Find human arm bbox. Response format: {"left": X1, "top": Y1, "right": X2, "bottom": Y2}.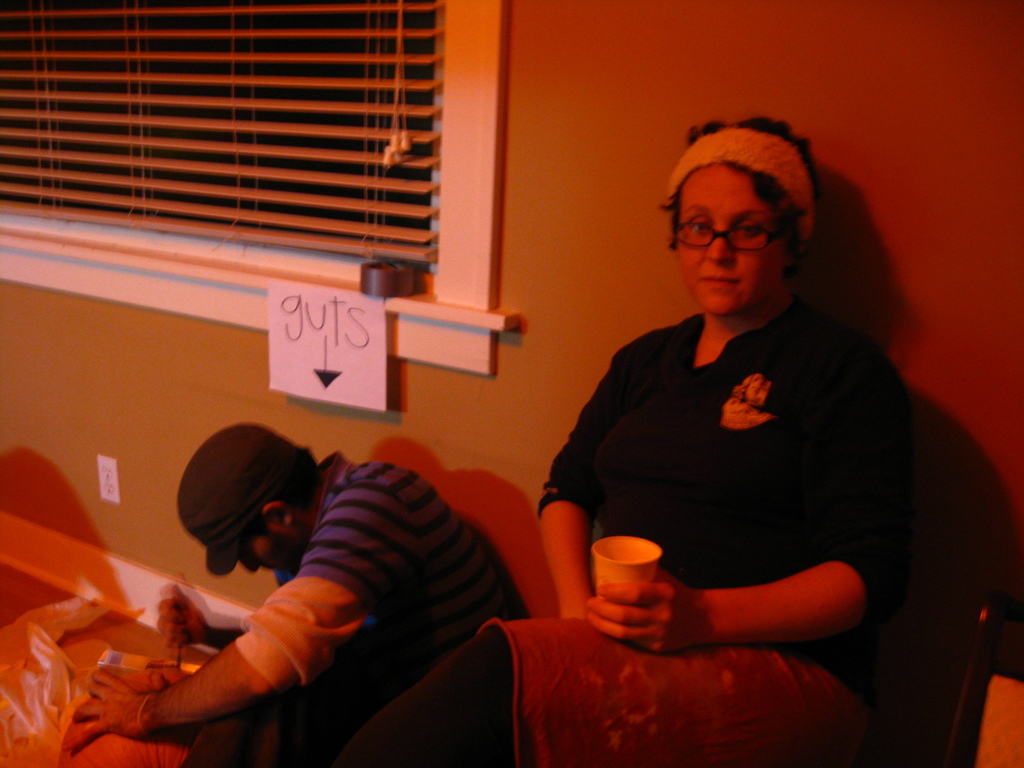
{"left": 529, "top": 343, "right": 648, "bottom": 651}.
